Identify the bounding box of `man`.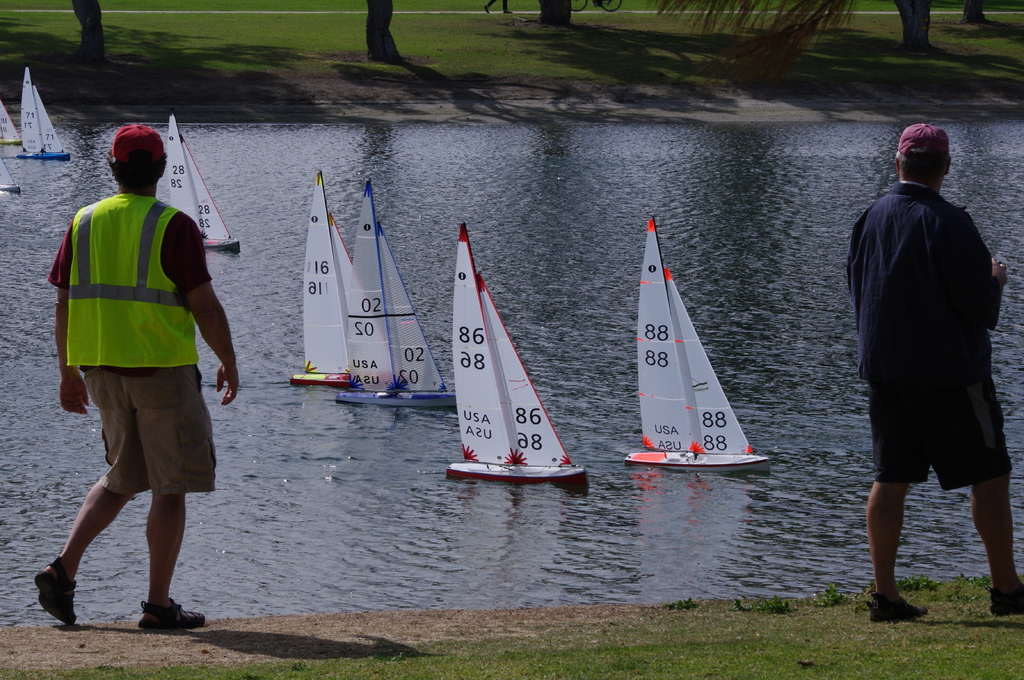
<bbox>35, 121, 246, 625</bbox>.
